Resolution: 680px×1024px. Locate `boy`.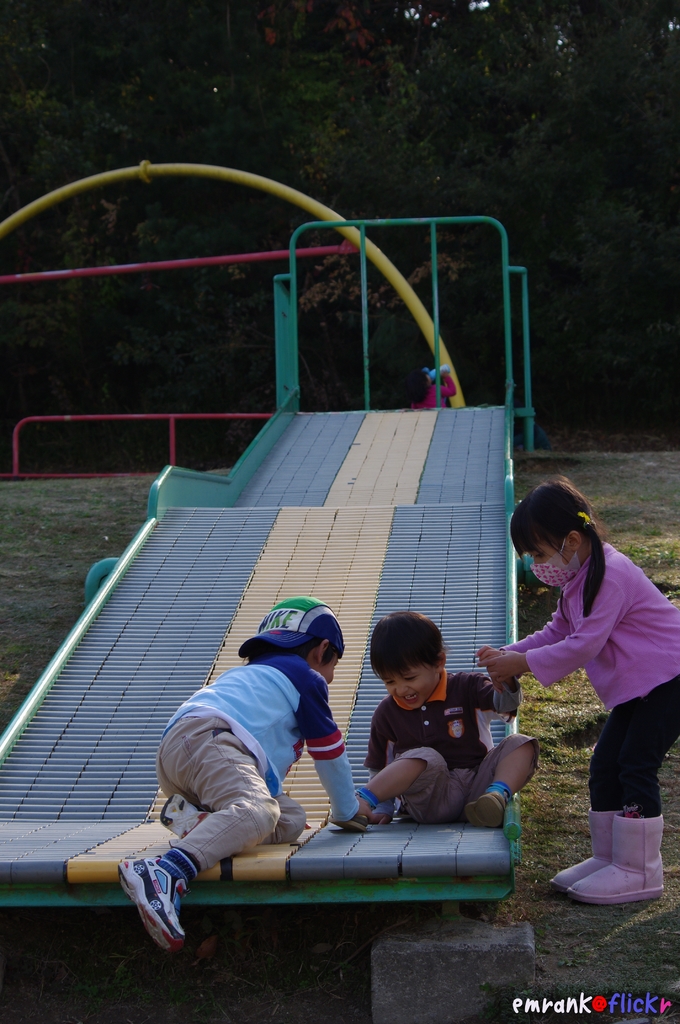
left=339, top=609, right=563, bottom=837.
